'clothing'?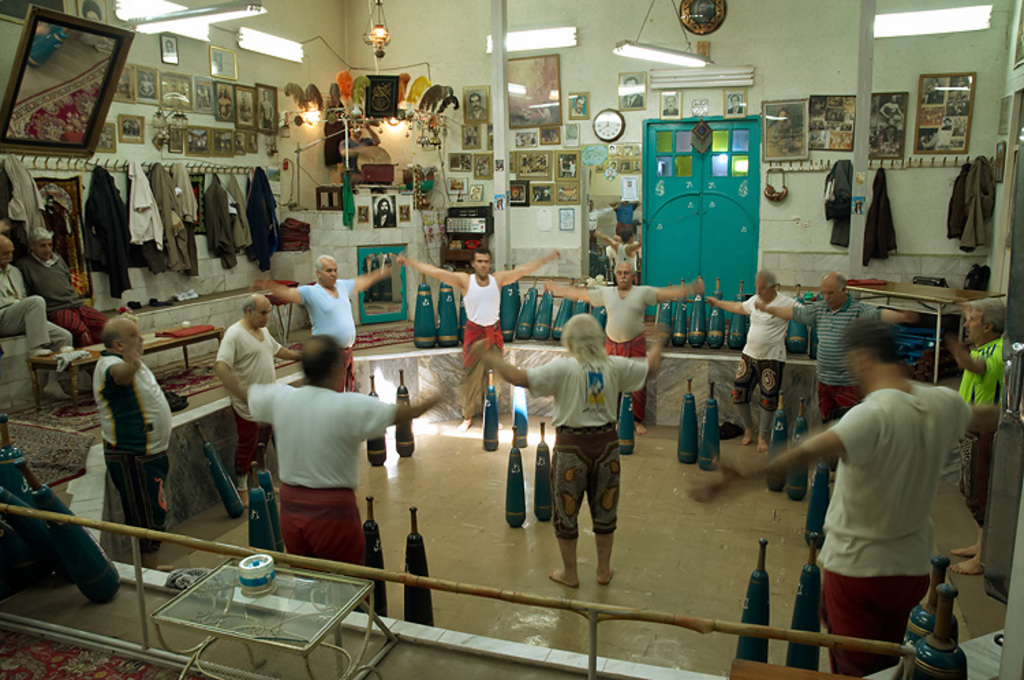
locate(795, 291, 897, 431)
